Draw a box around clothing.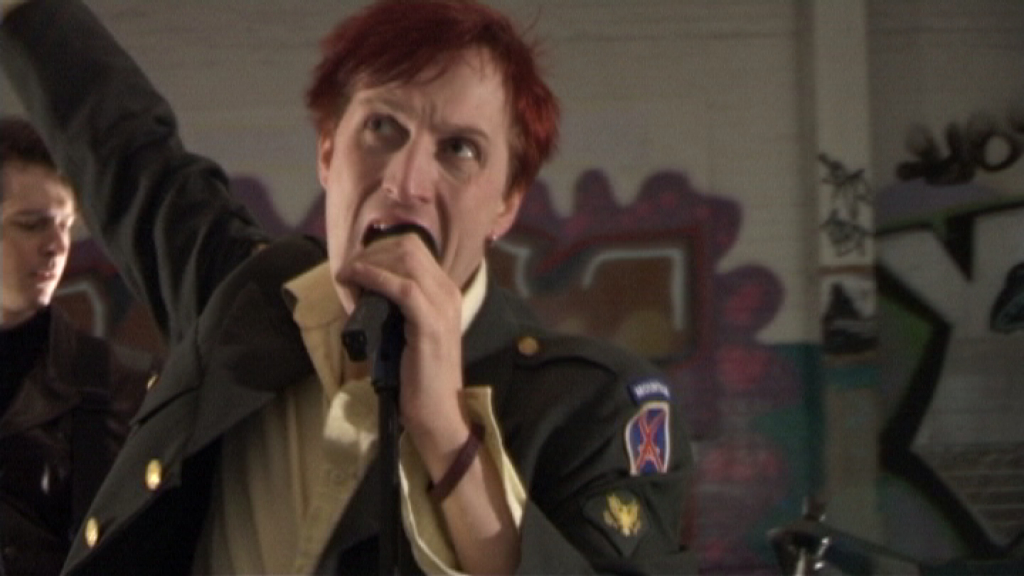
{"x1": 2, "y1": 313, "x2": 159, "y2": 575}.
